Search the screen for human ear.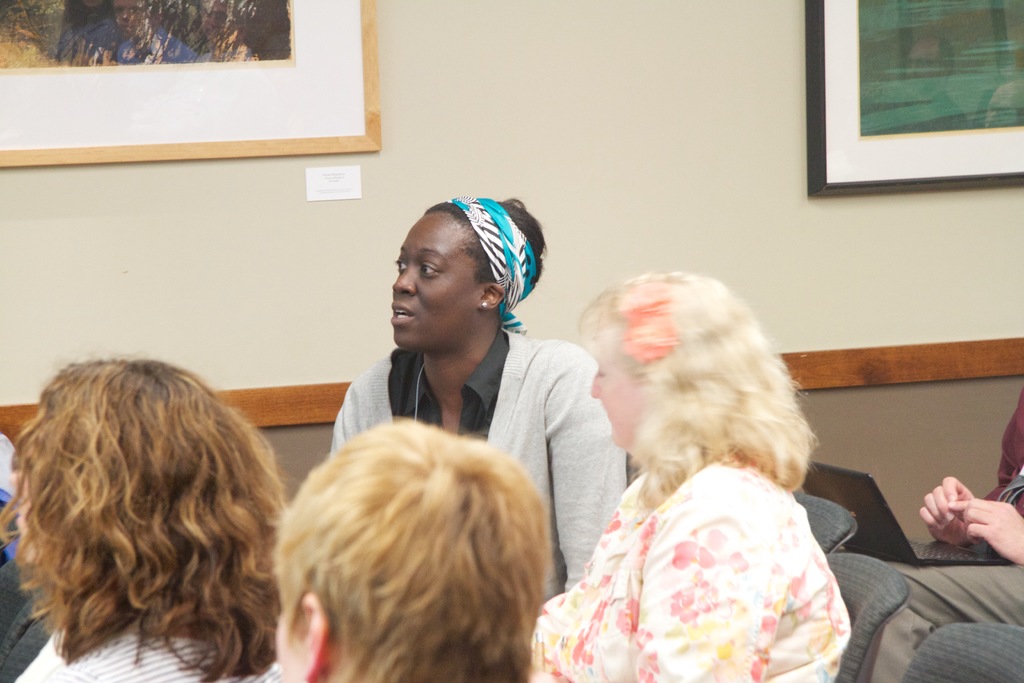
Found at x1=481 y1=283 x2=506 y2=313.
